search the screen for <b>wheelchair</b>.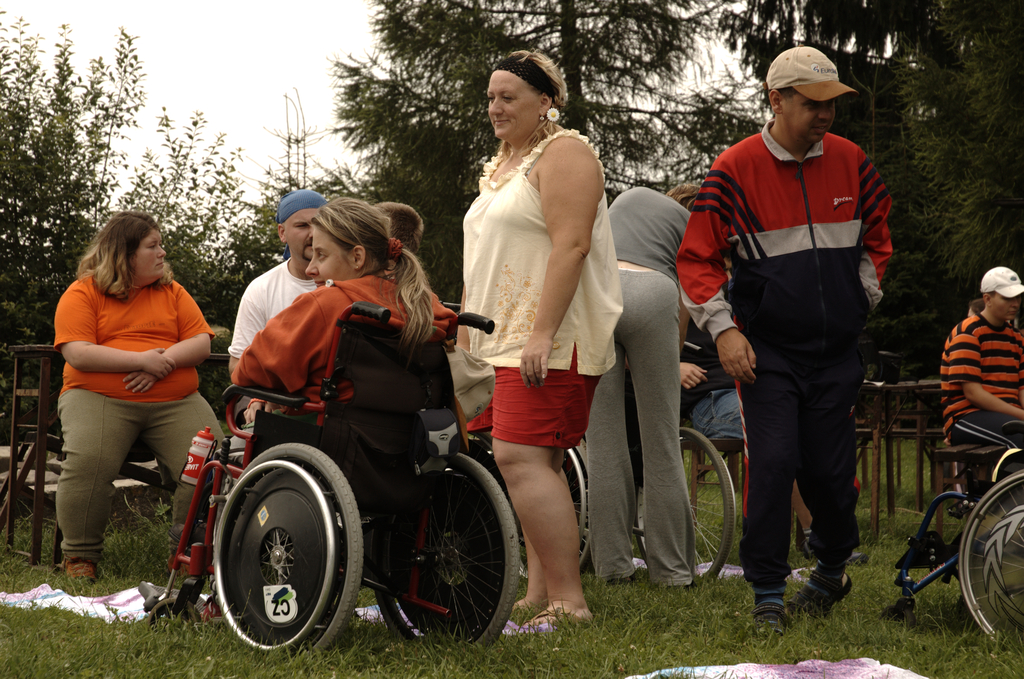
Found at <box>173,297,524,643</box>.
